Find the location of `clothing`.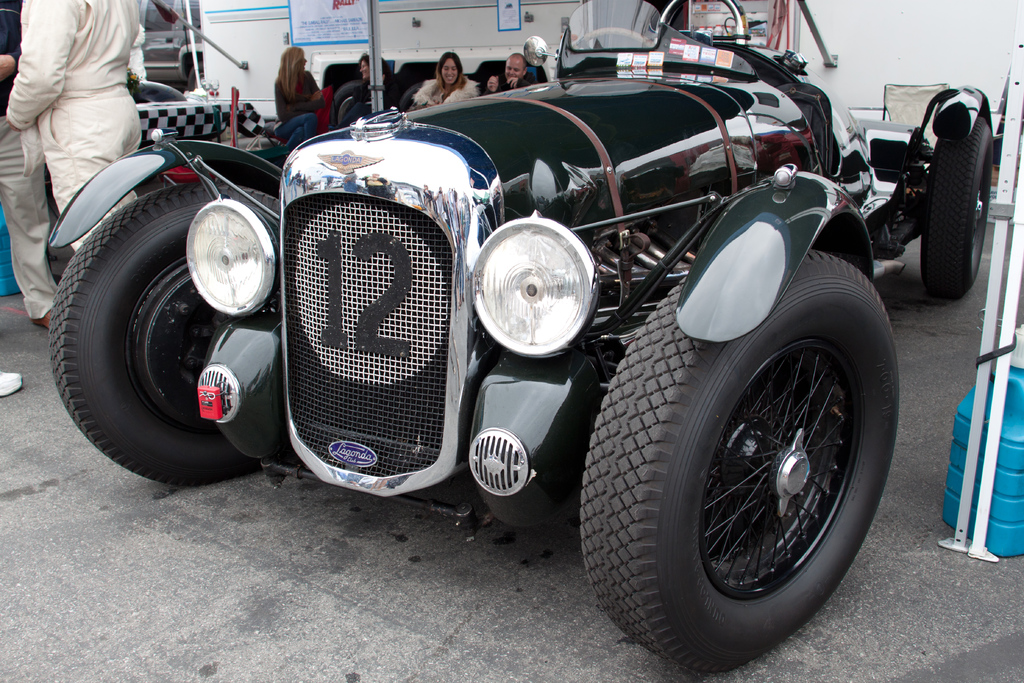
Location: [1, 0, 157, 210].
